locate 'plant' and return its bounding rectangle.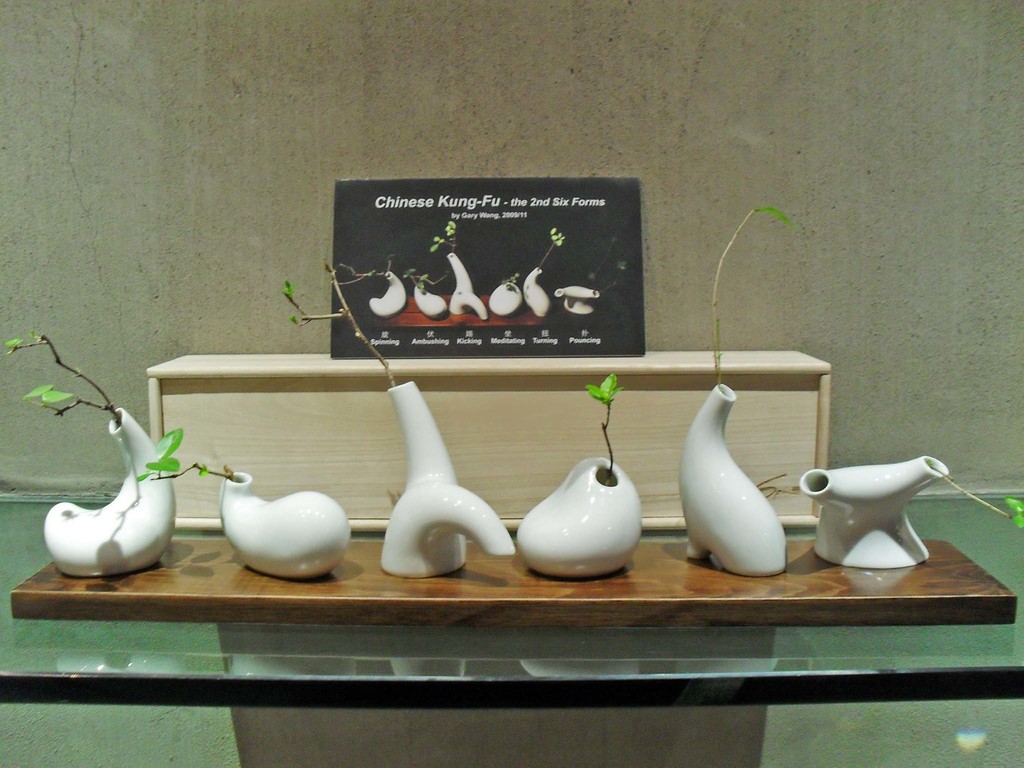
278,246,412,388.
